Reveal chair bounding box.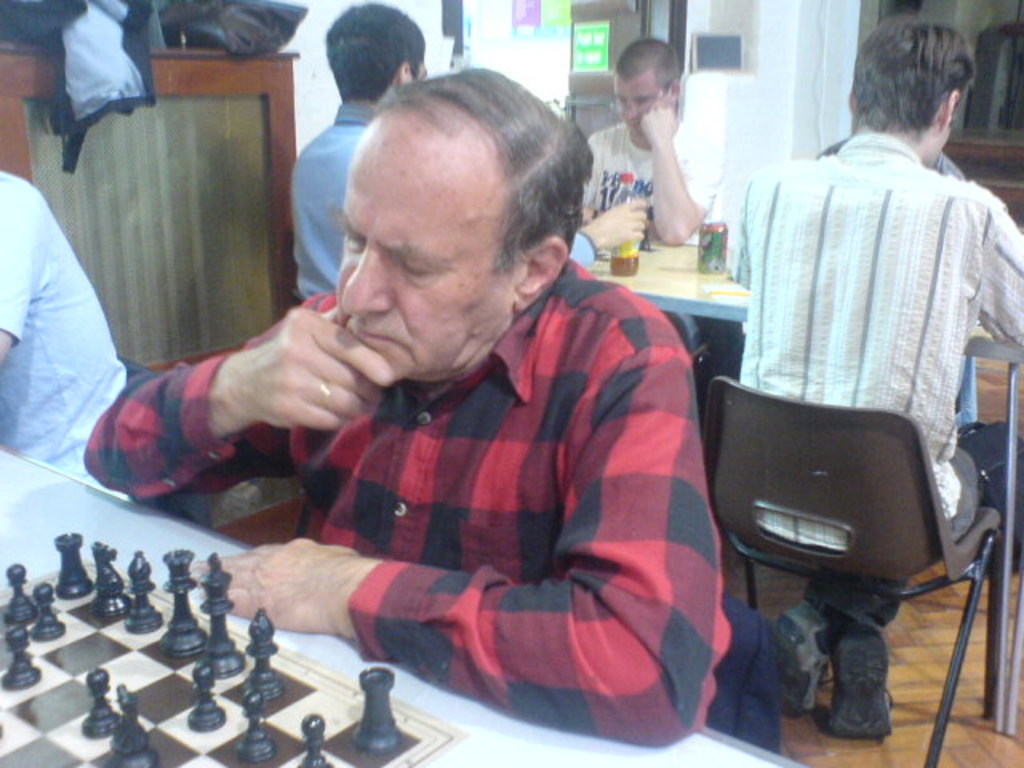
Revealed: Rect(707, 376, 1014, 766).
